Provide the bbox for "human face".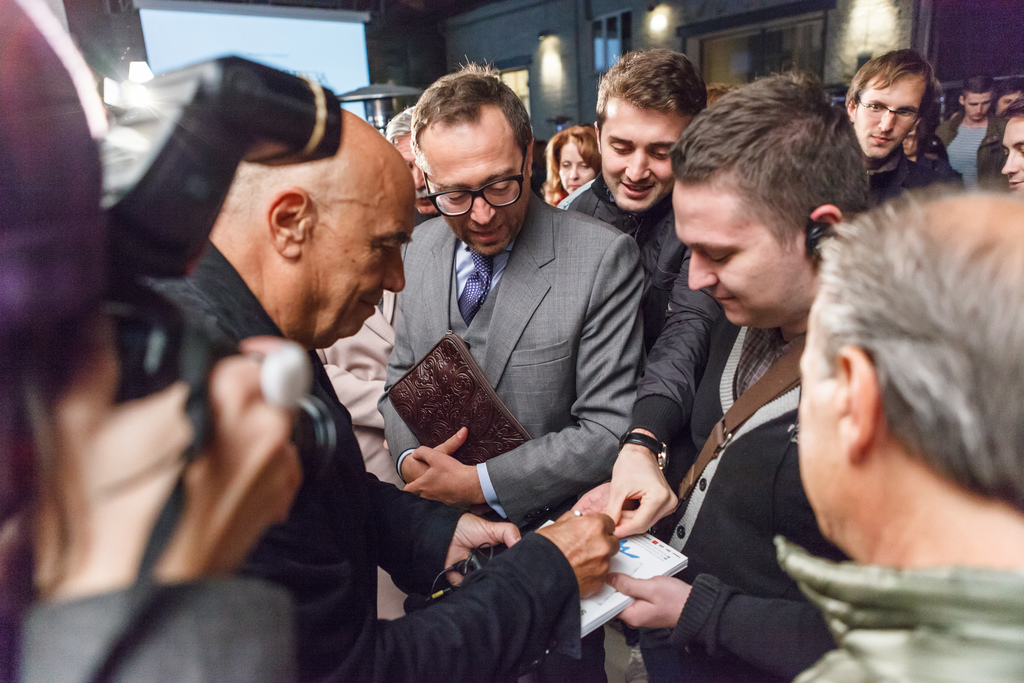
[609, 89, 687, 210].
